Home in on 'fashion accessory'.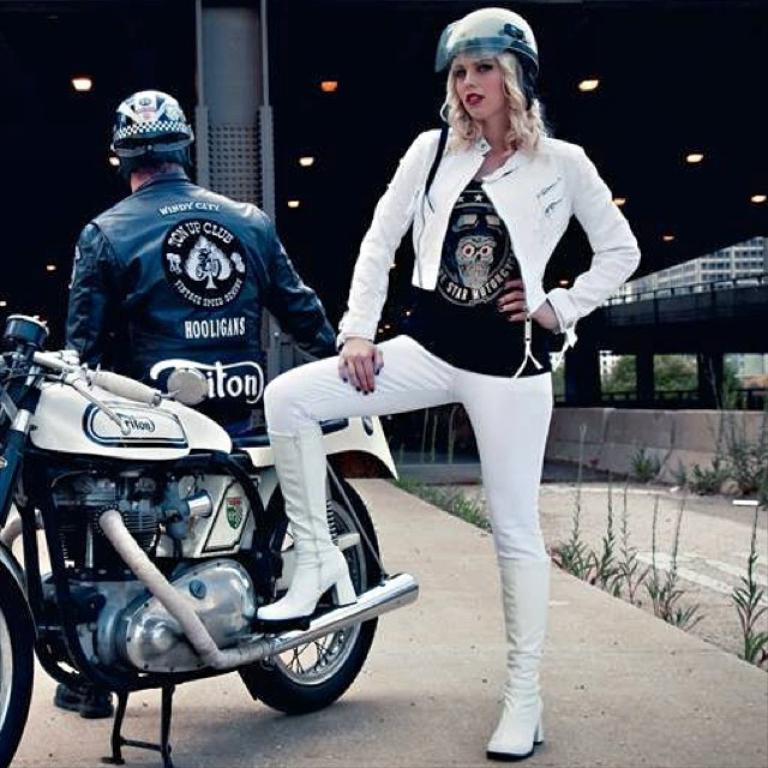
Homed in at (x1=259, y1=442, x2=360, y2=623).
